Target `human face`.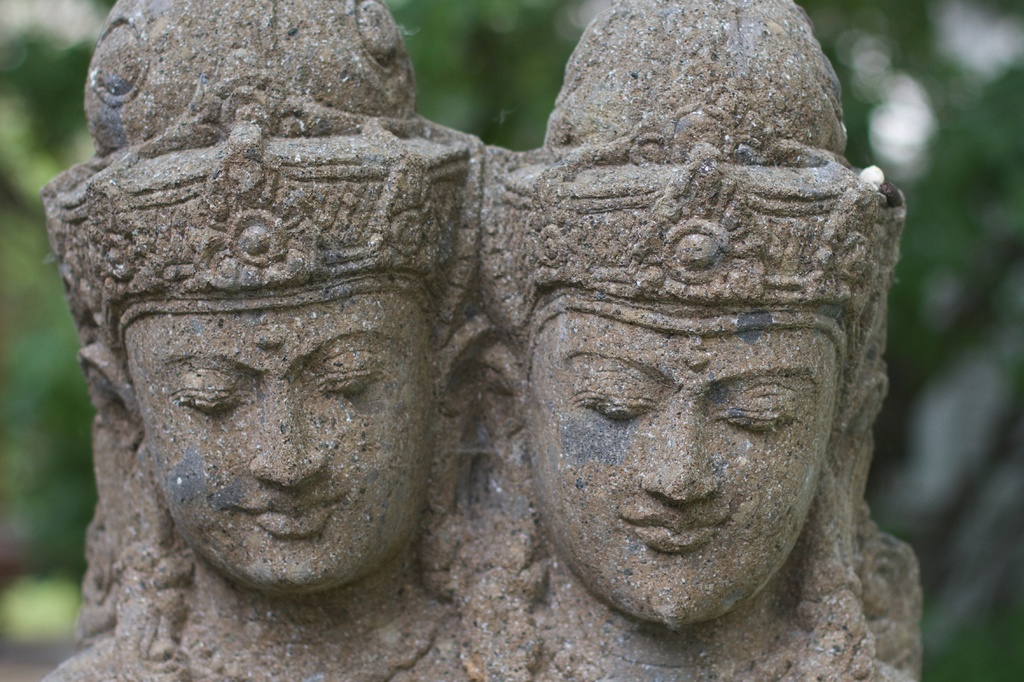
Target region: BBox(524, 312, 837, 633).
